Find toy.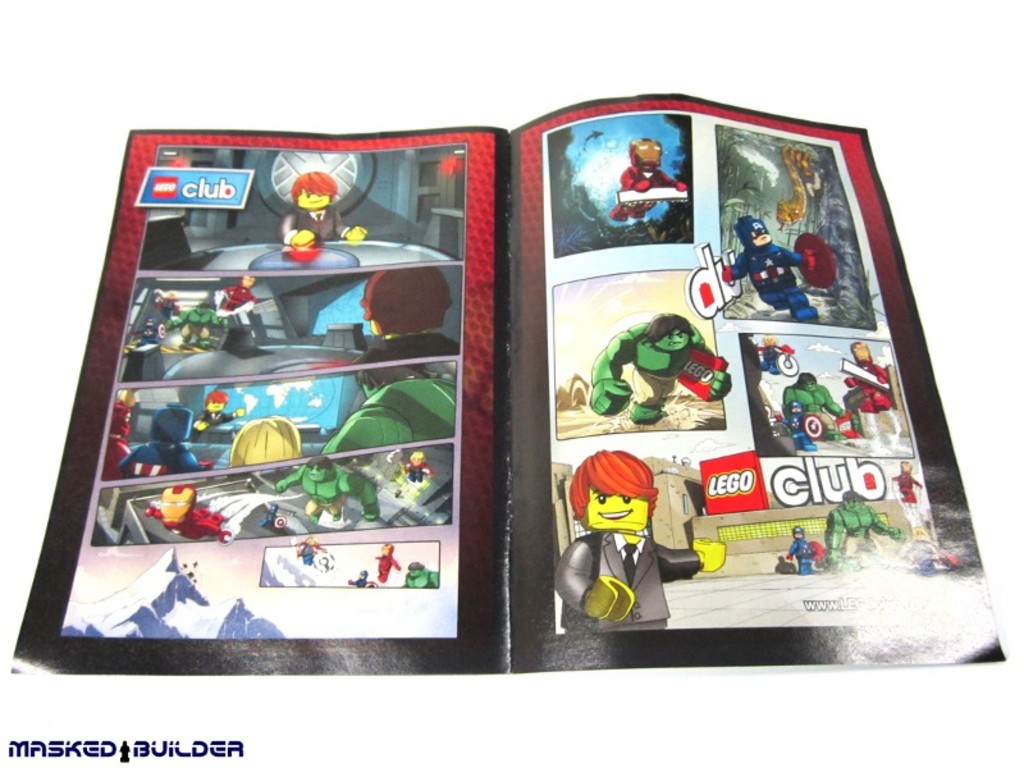
(left=403, top=559, right=443, bottom=589).
